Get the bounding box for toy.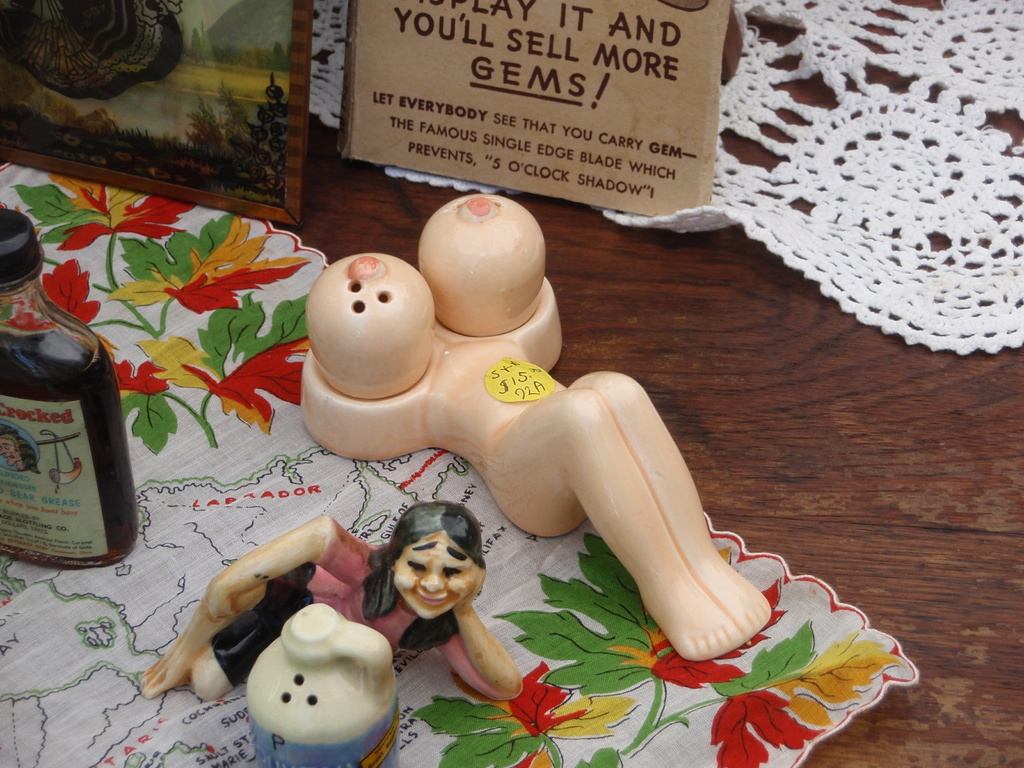
locate(142, 498, 526, 701).
